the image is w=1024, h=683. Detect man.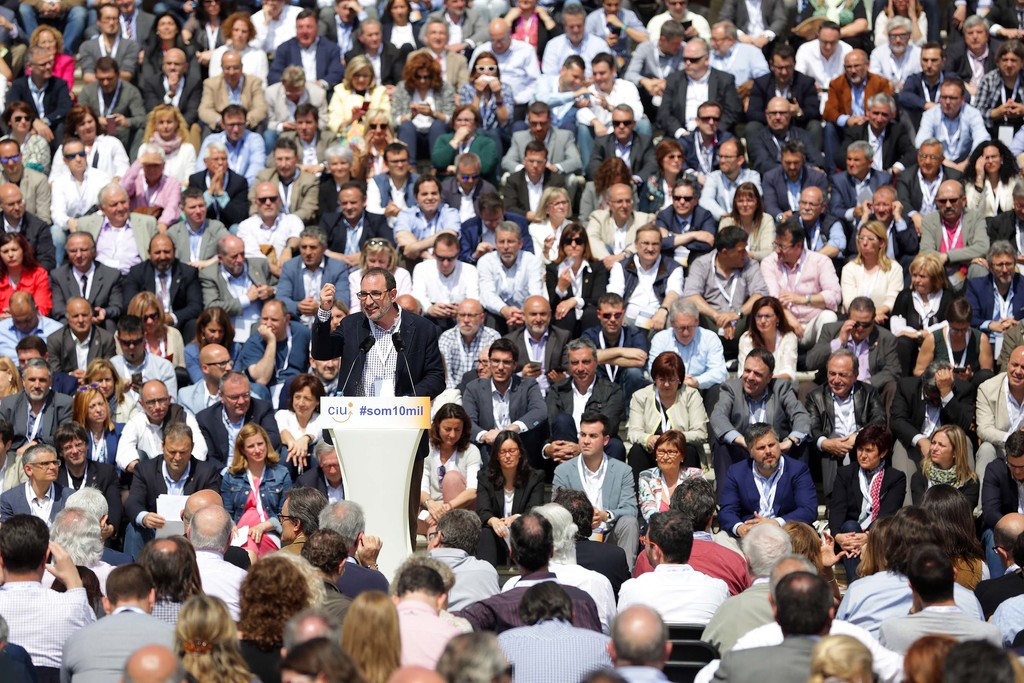
Detection: bbox=(72, 186, 164, 268).
